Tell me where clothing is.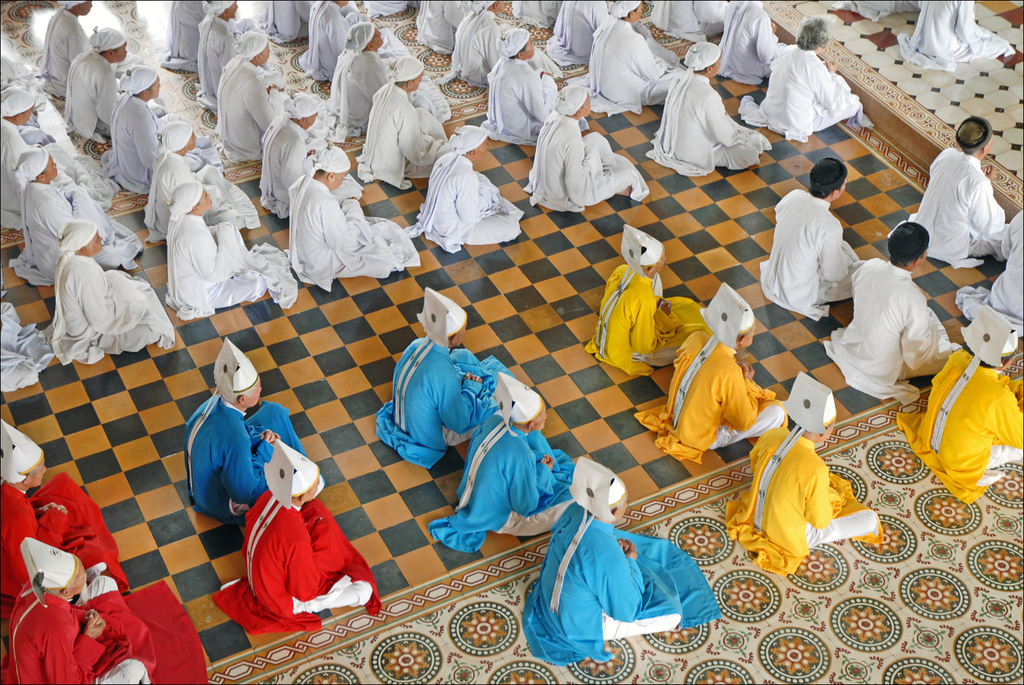
clothing is at <box>578,19,677,116</box>.
